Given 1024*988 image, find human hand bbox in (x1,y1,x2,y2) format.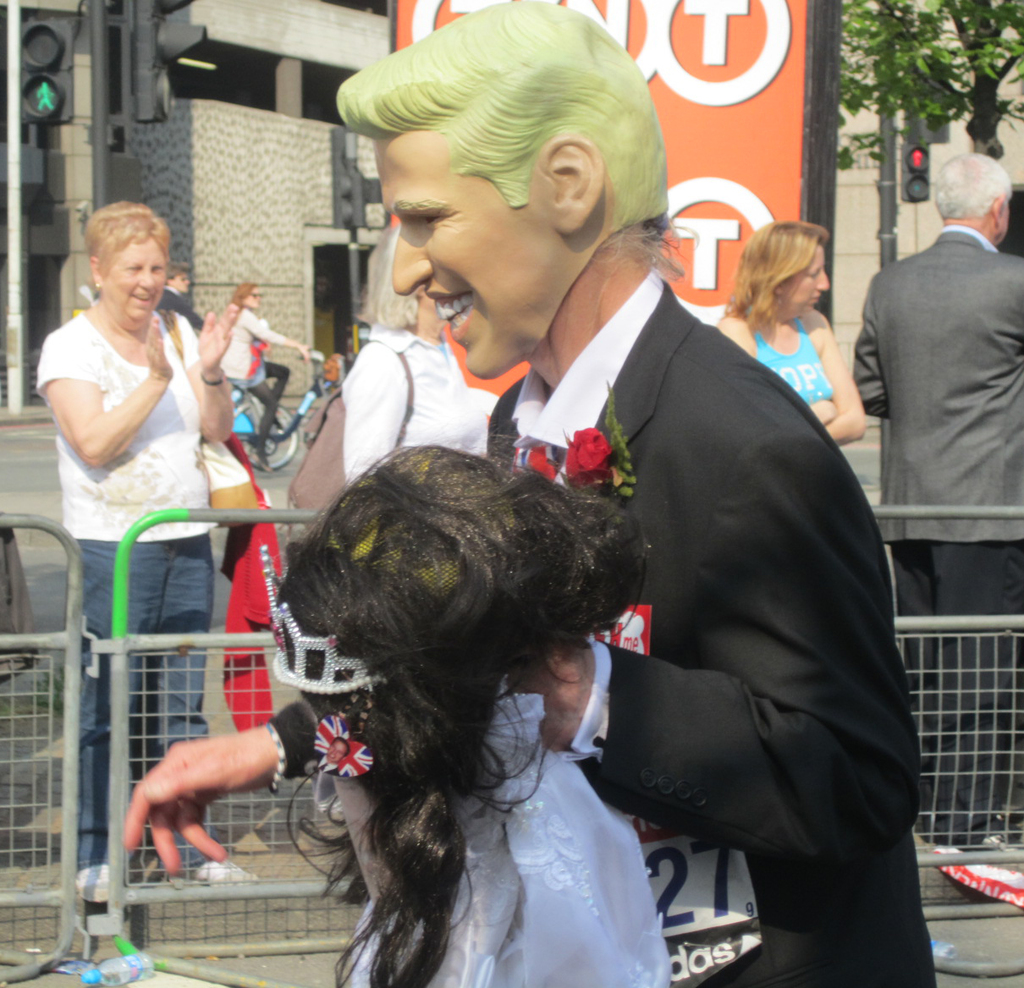
(129,724,284,842).
